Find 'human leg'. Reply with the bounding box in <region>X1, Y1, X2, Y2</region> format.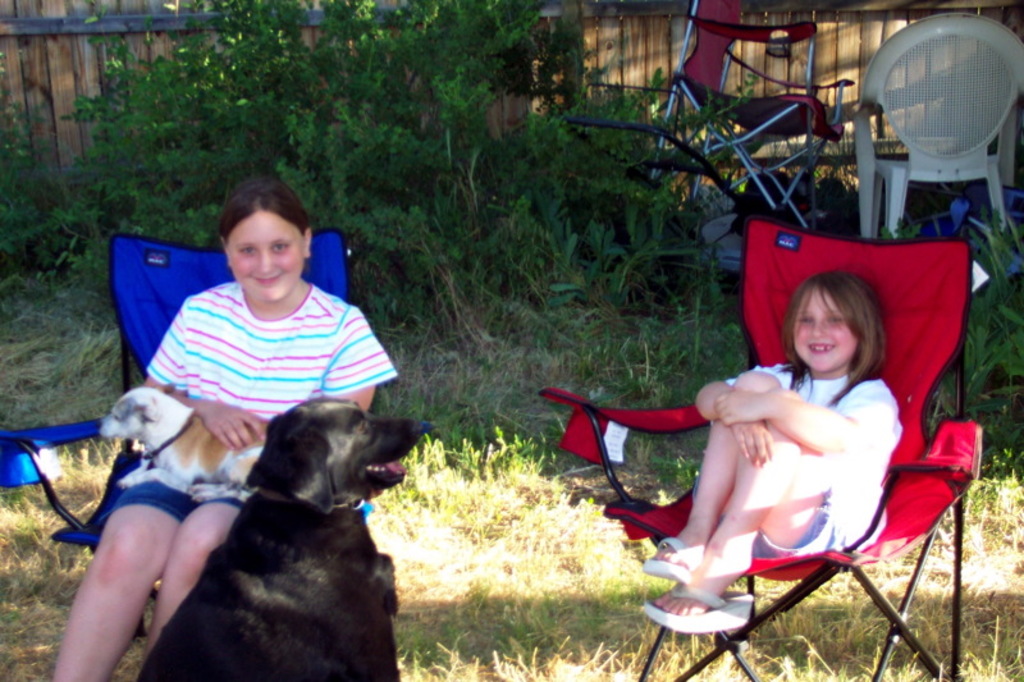
<region>56, 494, 174, 681</region>.
